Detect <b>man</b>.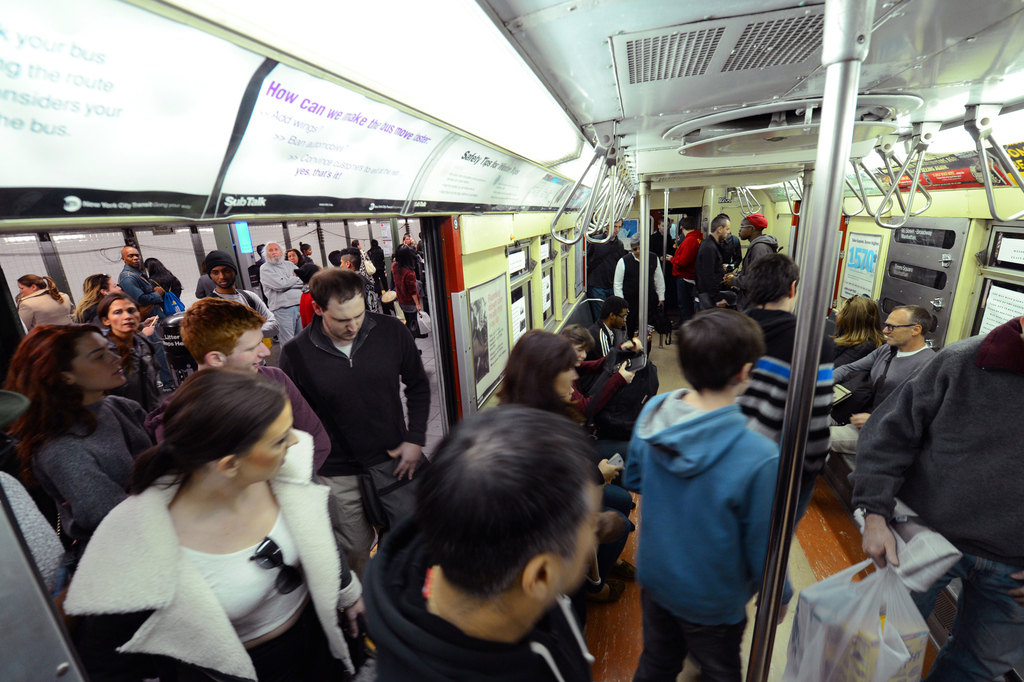
Detected at (810,301,936,481).
